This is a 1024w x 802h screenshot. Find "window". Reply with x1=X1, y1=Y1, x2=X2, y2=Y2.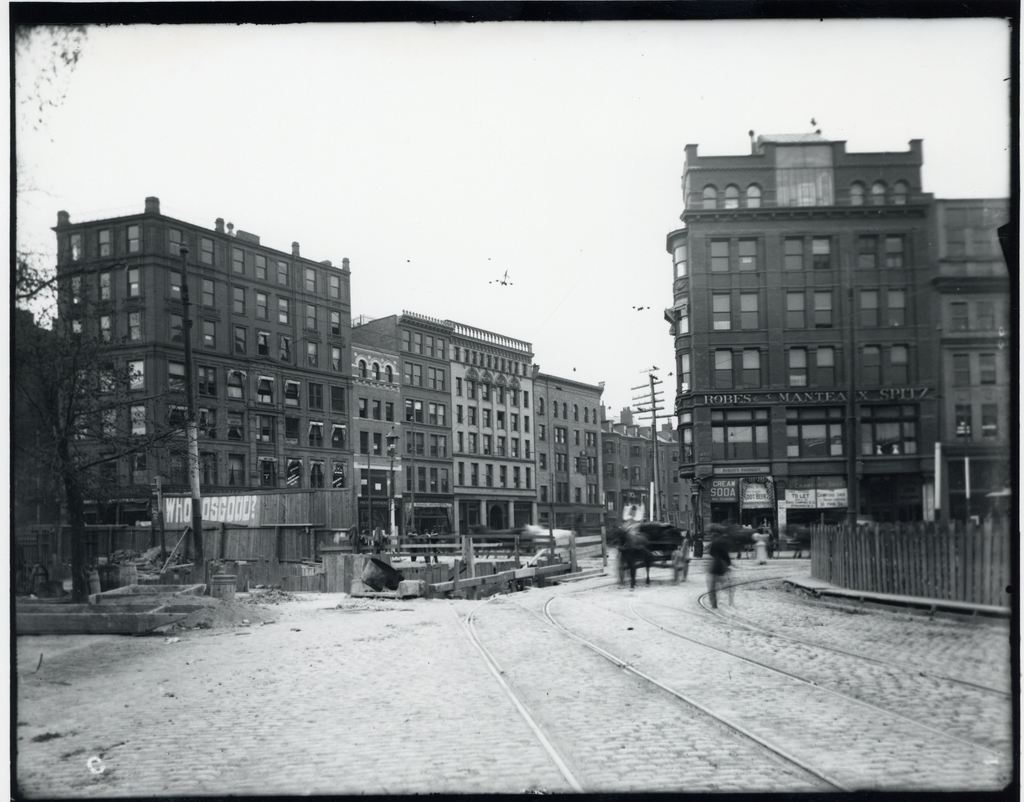
x1=442, y1=466, x2=447, y2=495.
